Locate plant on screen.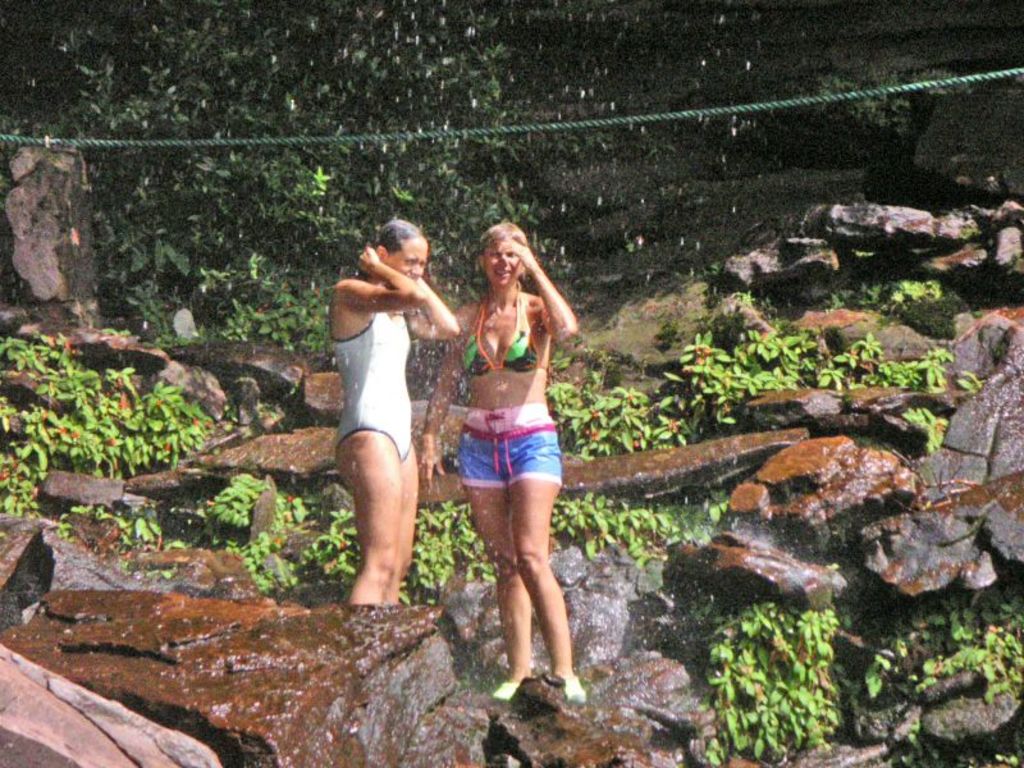
On screen at [left=700, top=603, right=838, bottom=767].
